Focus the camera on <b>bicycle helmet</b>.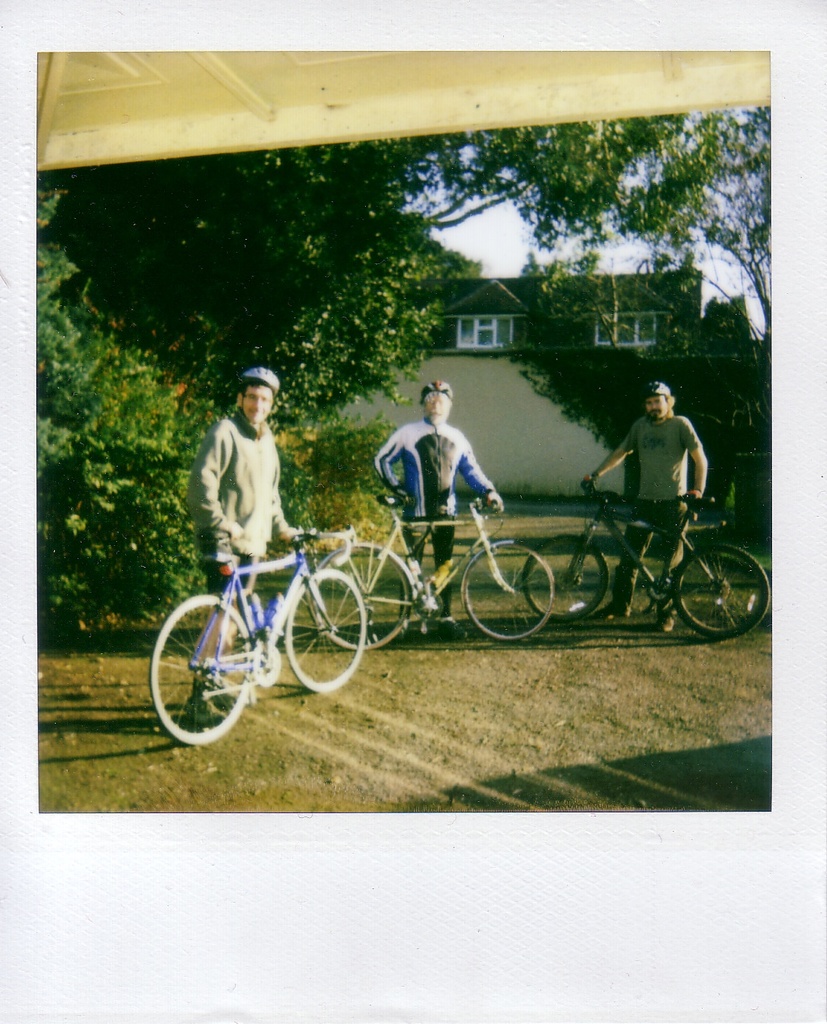
Focus region: BBox(425, 387, 459, 405).
